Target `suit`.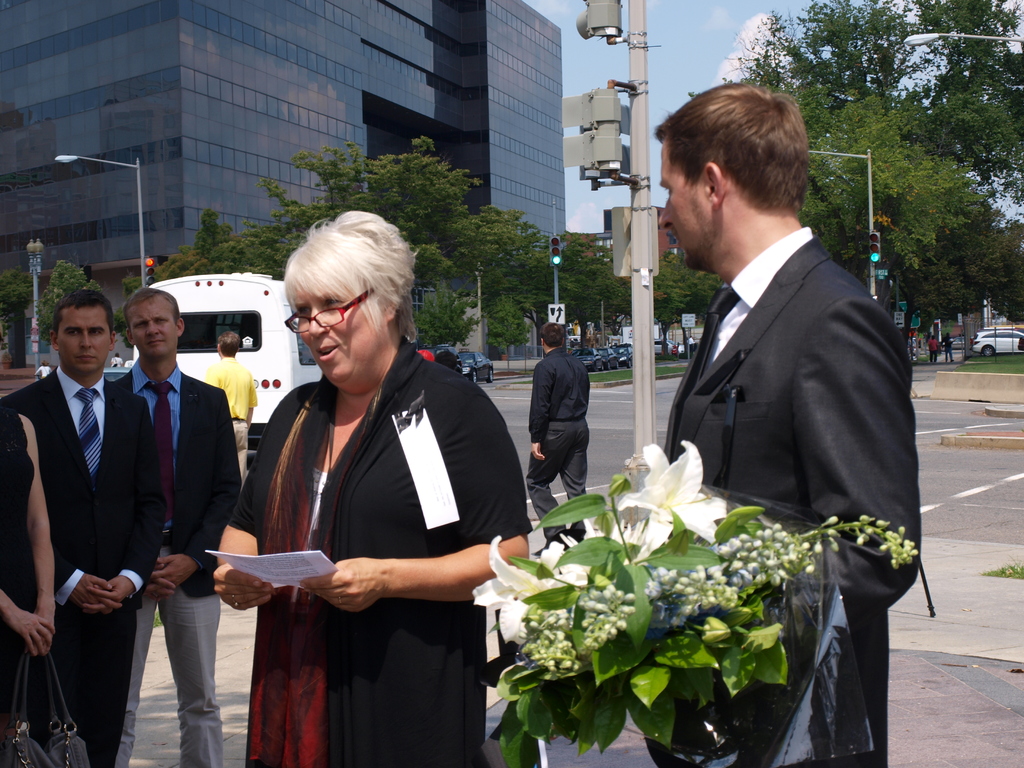
Target region: BBox(622, 115, 906, 712).
